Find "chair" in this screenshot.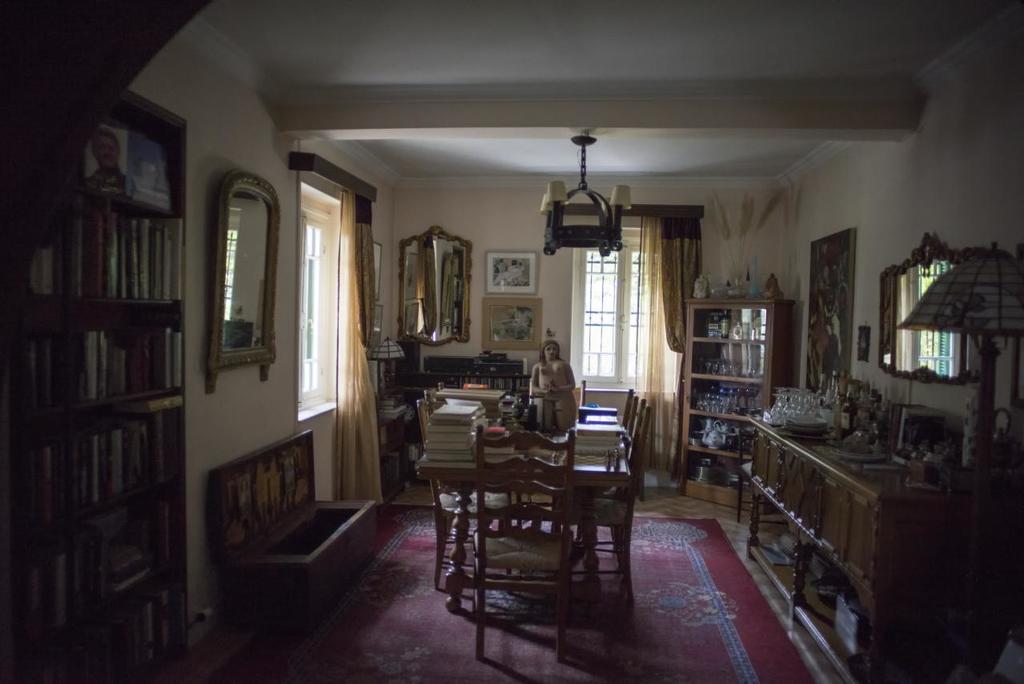
The bounding box for "chair" is [605,386,641,555].
